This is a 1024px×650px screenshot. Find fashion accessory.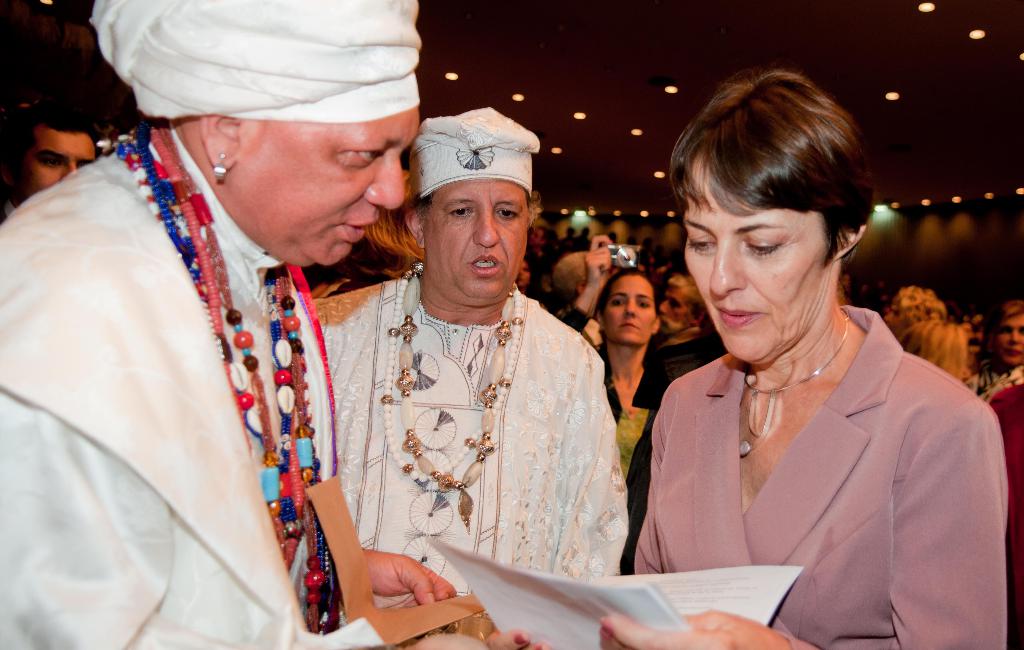
Bounding box: BBox(742, 304, 849, 457).
